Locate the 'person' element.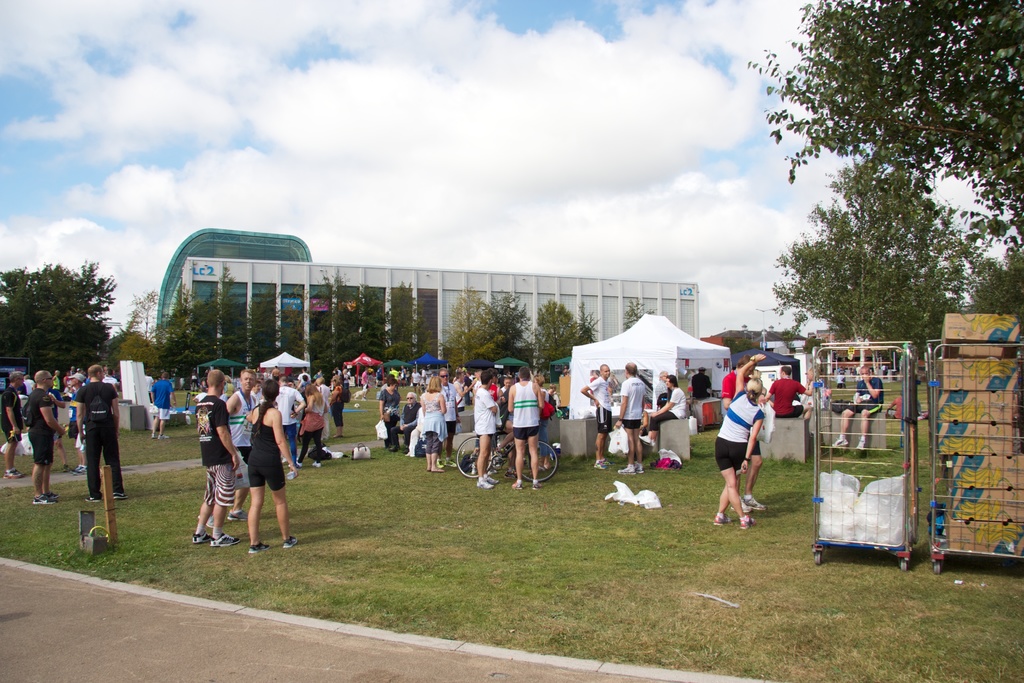
Element bbox: <box>715,348,766,532</box>.
